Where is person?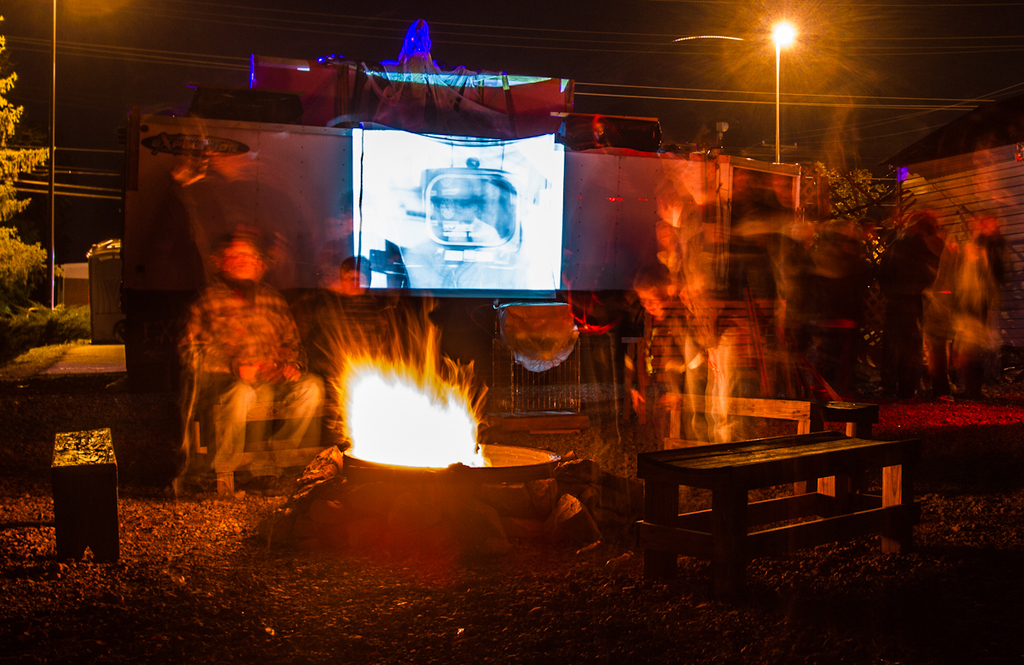
x1=633 y1=263 x2=711 y2=448.
